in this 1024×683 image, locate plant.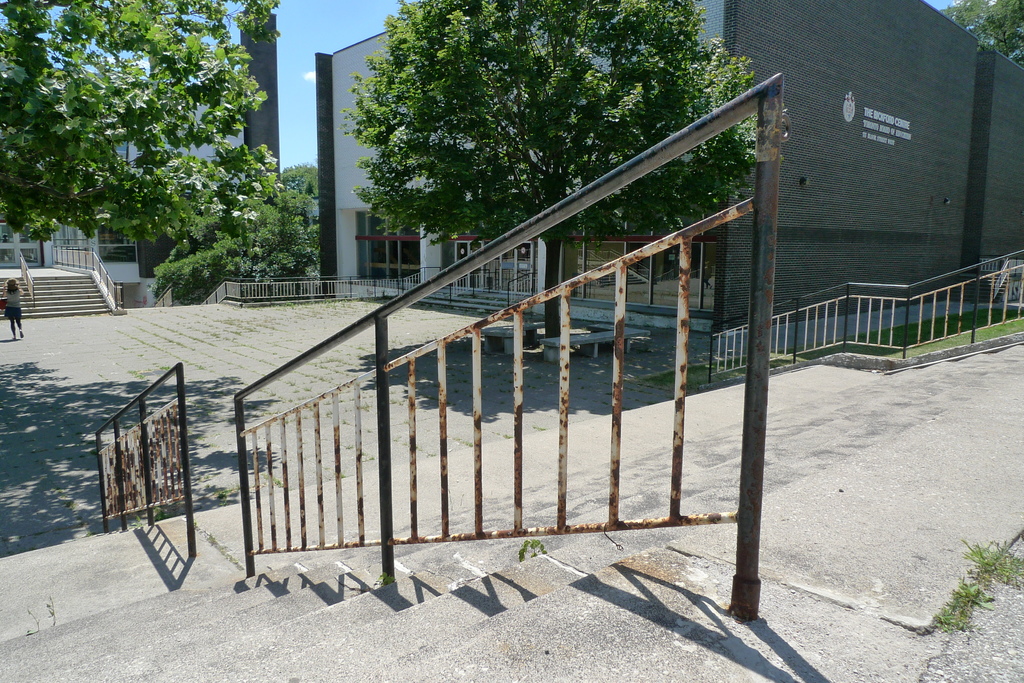
Bounding box: {"x1": 90, "y1": 447, "x2": 100, "y2": 455}.
